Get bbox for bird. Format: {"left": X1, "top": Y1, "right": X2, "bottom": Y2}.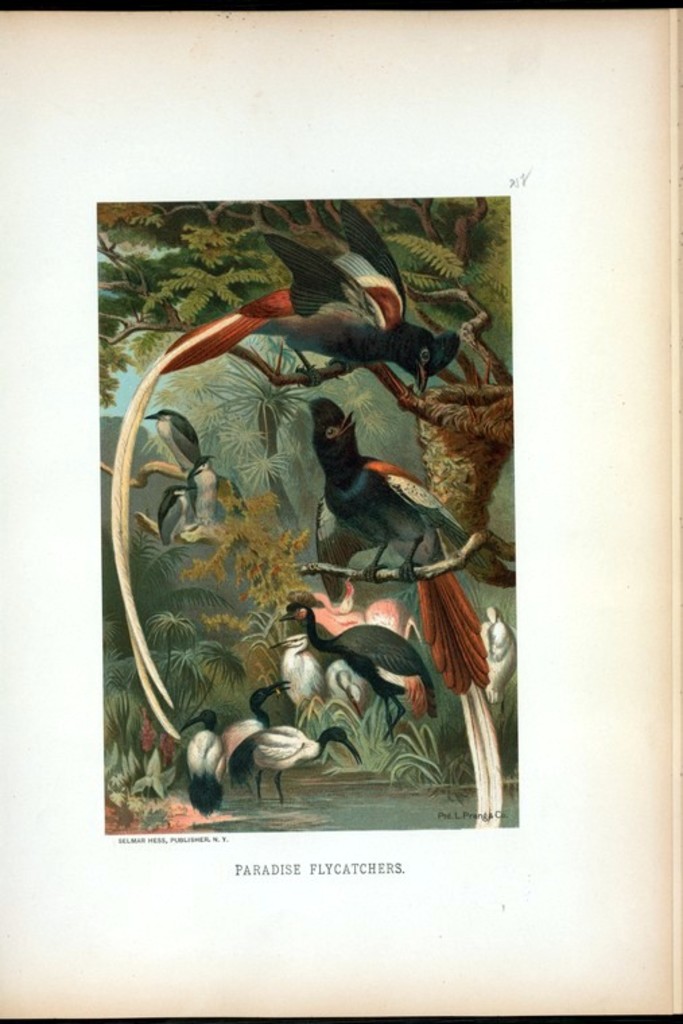
{"left": 156, "top": 482, "right": 191, "bottom": 558}.
